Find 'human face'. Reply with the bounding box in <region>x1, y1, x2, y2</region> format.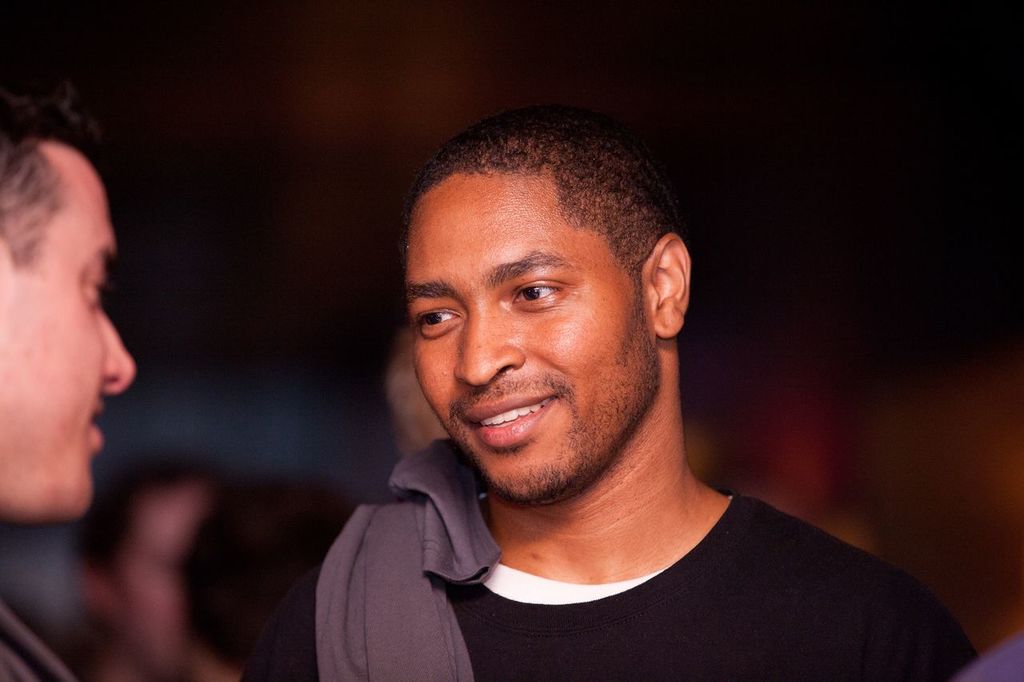
<region>13, 141, 149, 533</region>.
